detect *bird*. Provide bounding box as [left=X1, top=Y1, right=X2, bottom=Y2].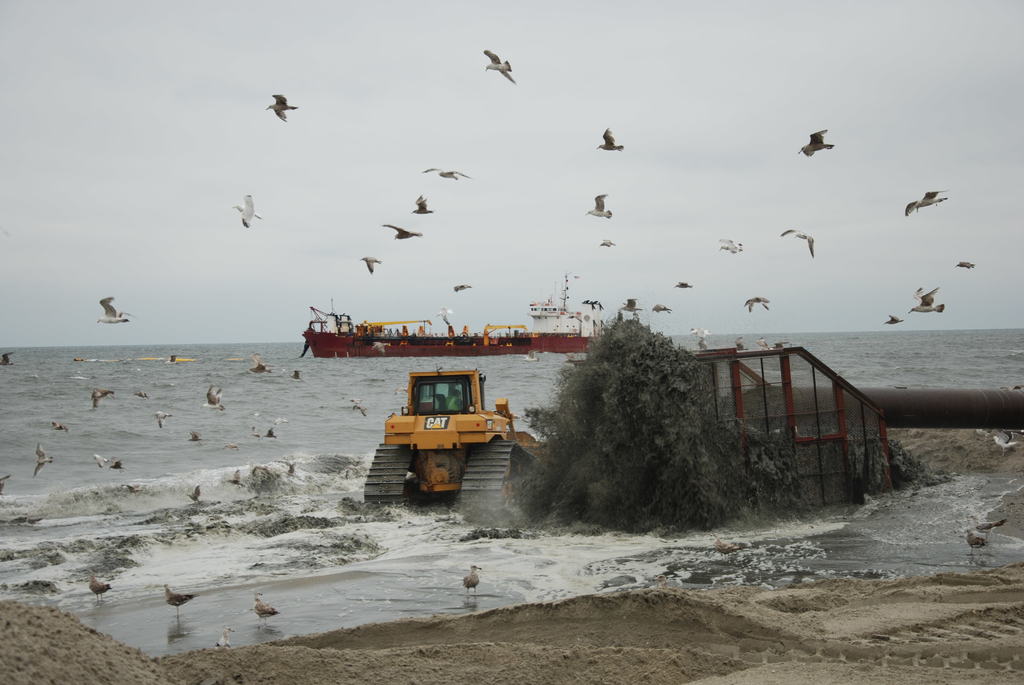
[left=92, top=453, right=106, bottom=468].
